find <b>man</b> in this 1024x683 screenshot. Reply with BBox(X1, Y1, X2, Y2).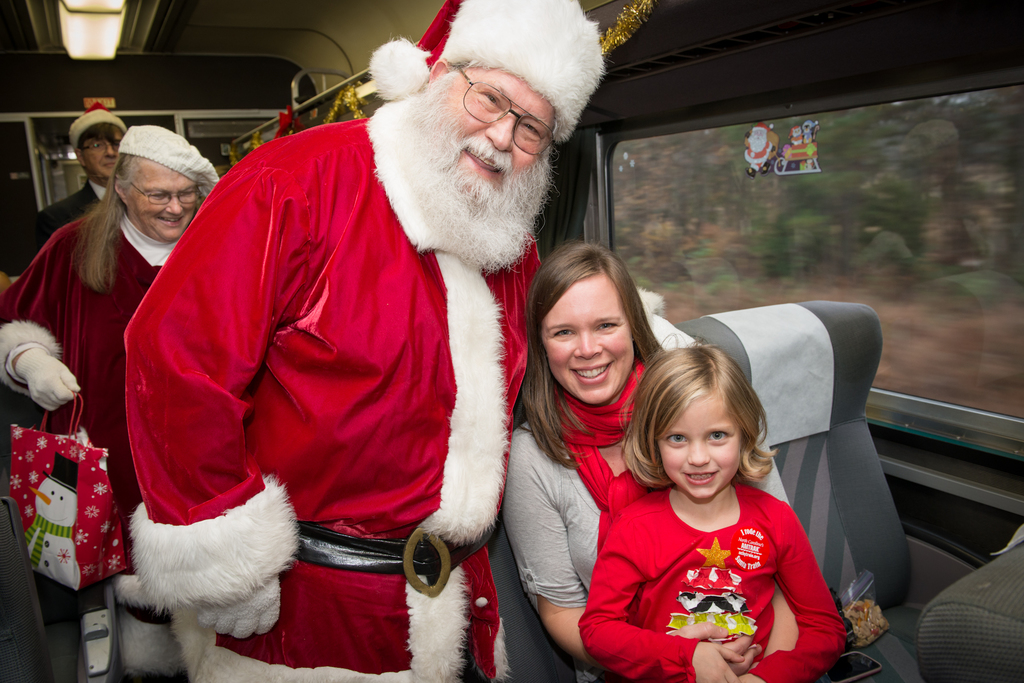
BBox(29, 99, 124, 249).
